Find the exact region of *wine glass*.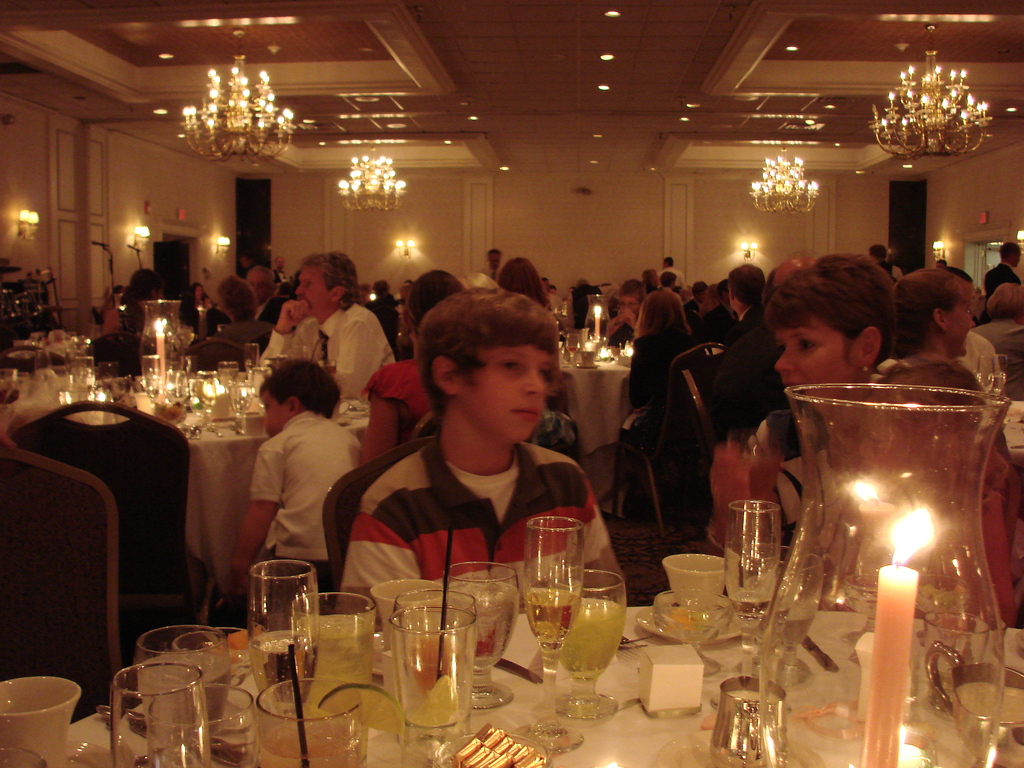
Exact region: (x1=726, y1=497, x2=785, y2=669).
